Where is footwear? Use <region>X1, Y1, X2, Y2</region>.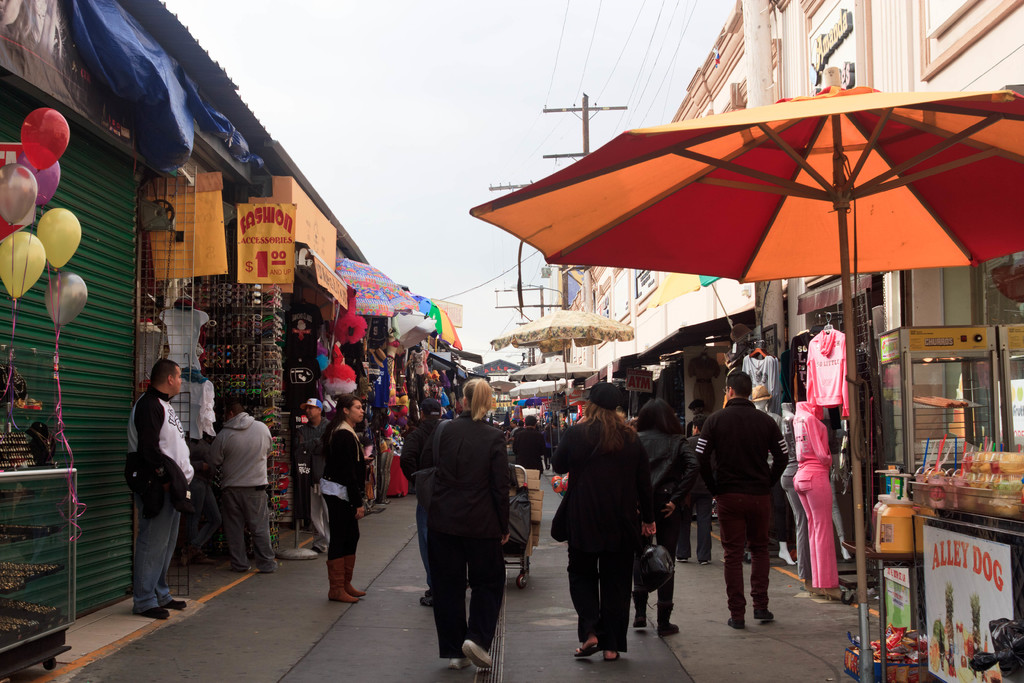
<region>231, 565, 251, 578</region>.
